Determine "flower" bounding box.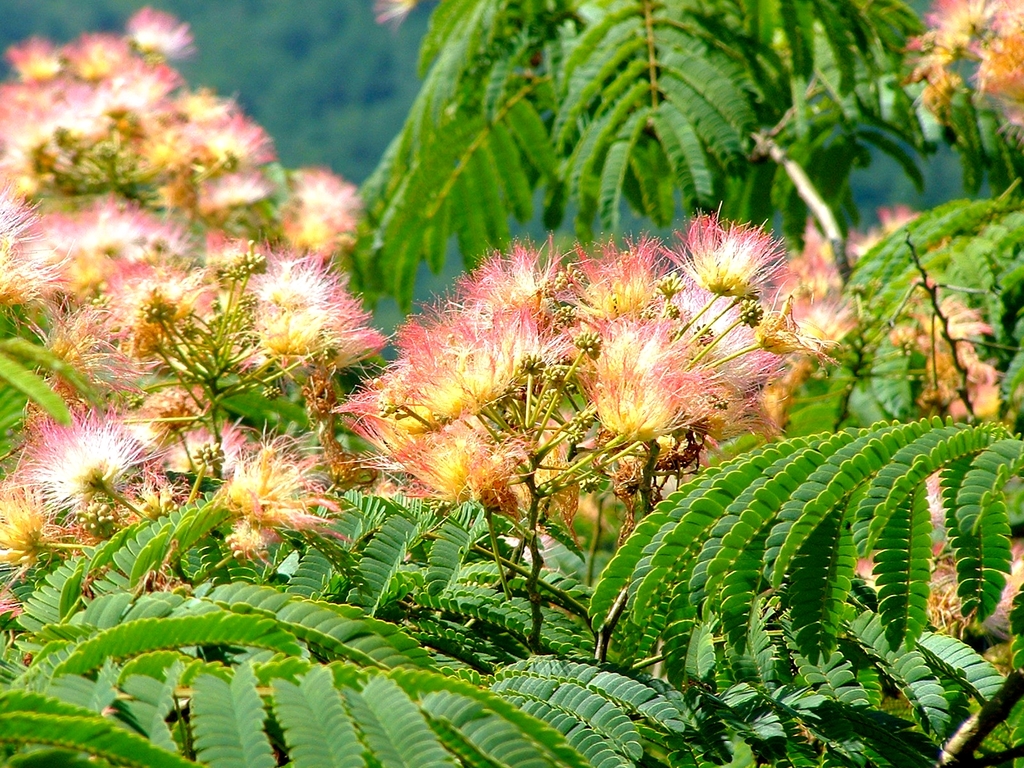
Determined: BBox(20, 393, 160, 534).
